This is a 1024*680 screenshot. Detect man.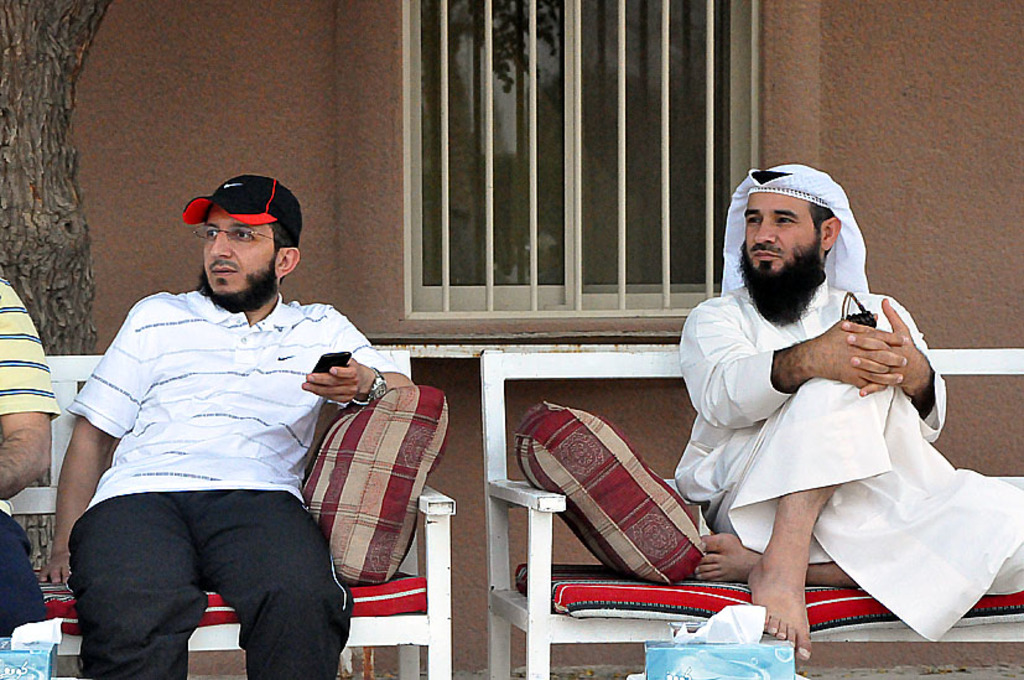
locate(677, 156, 1023, 665).
